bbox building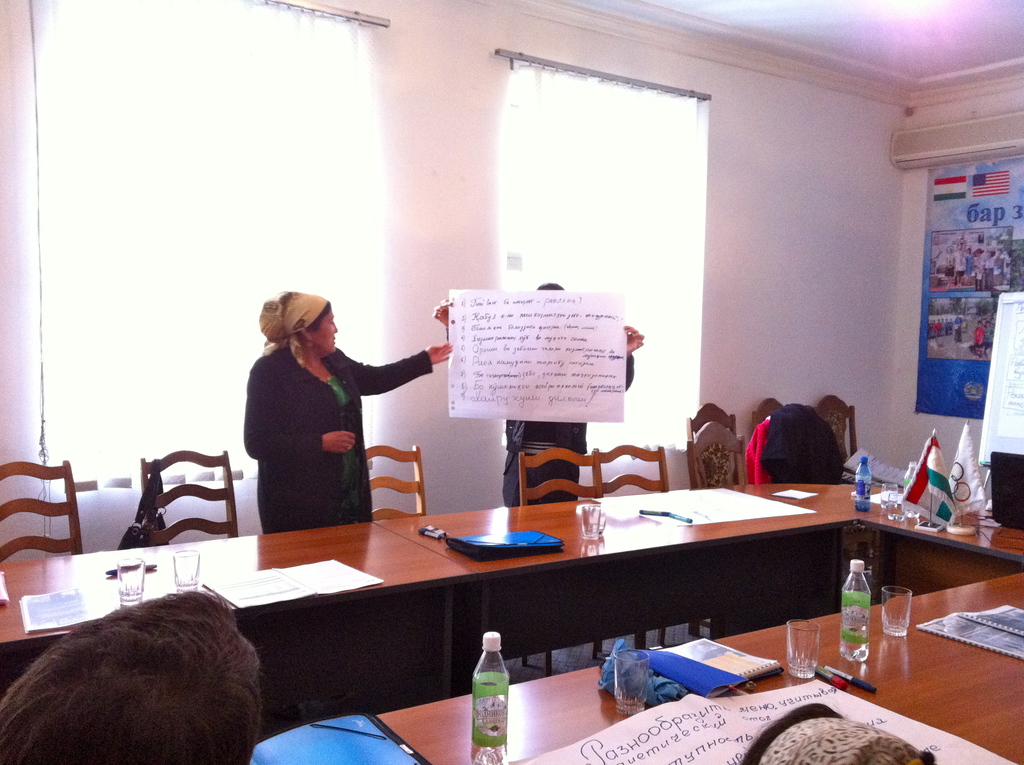
pyautogui.locateOnScreen(0, 0, 1023, 764)
